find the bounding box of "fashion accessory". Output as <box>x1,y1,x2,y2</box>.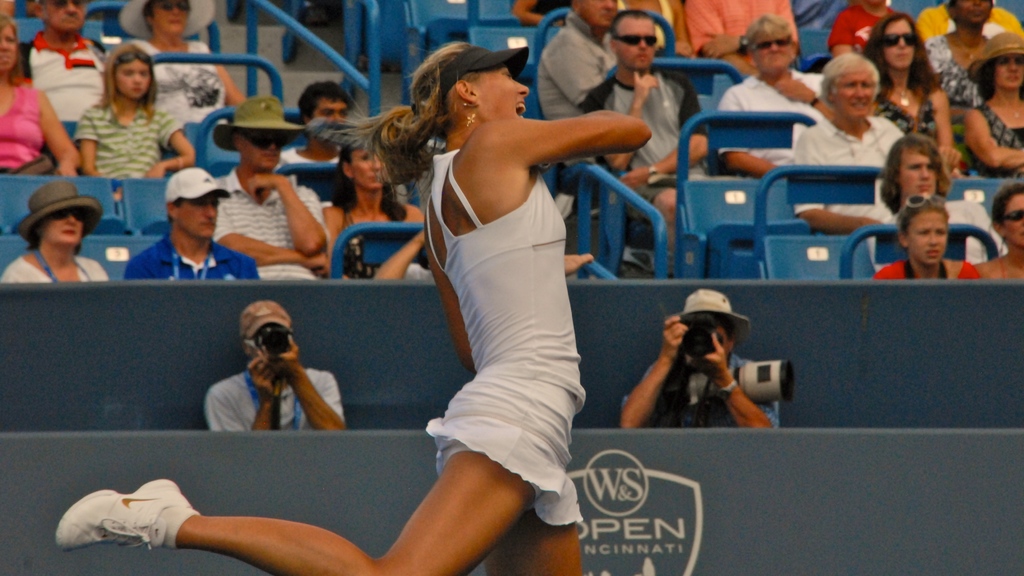
<box>115,53,148,68</box>.
